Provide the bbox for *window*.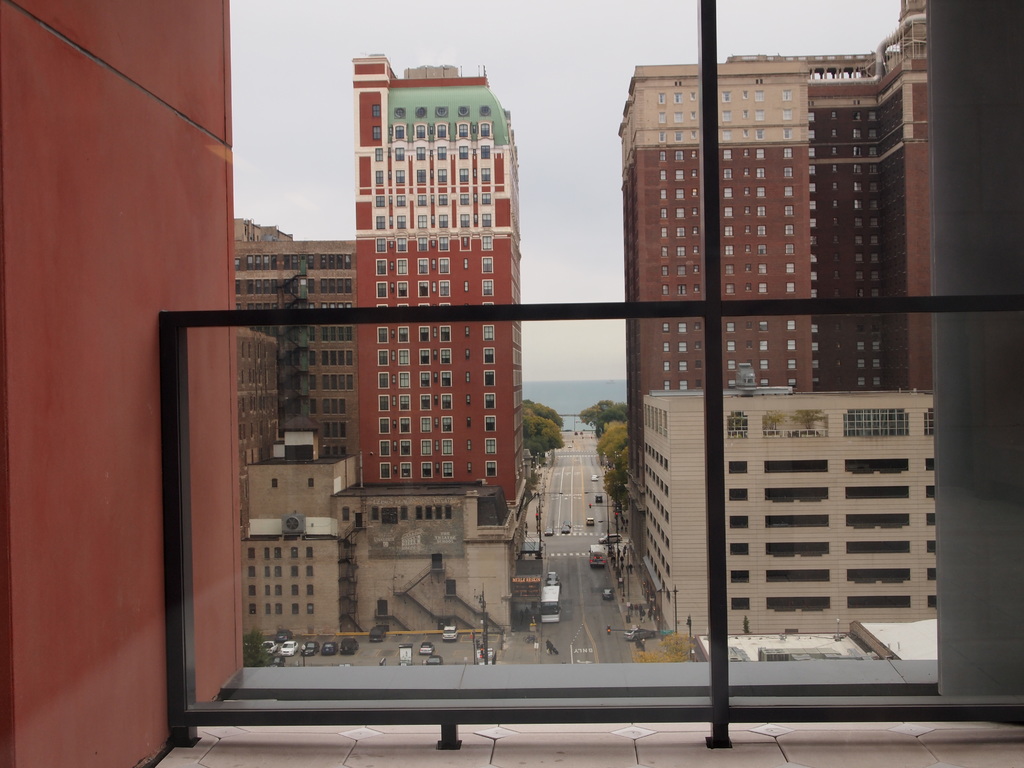
(x1=278, y1=603, x2=282, y2=616).
